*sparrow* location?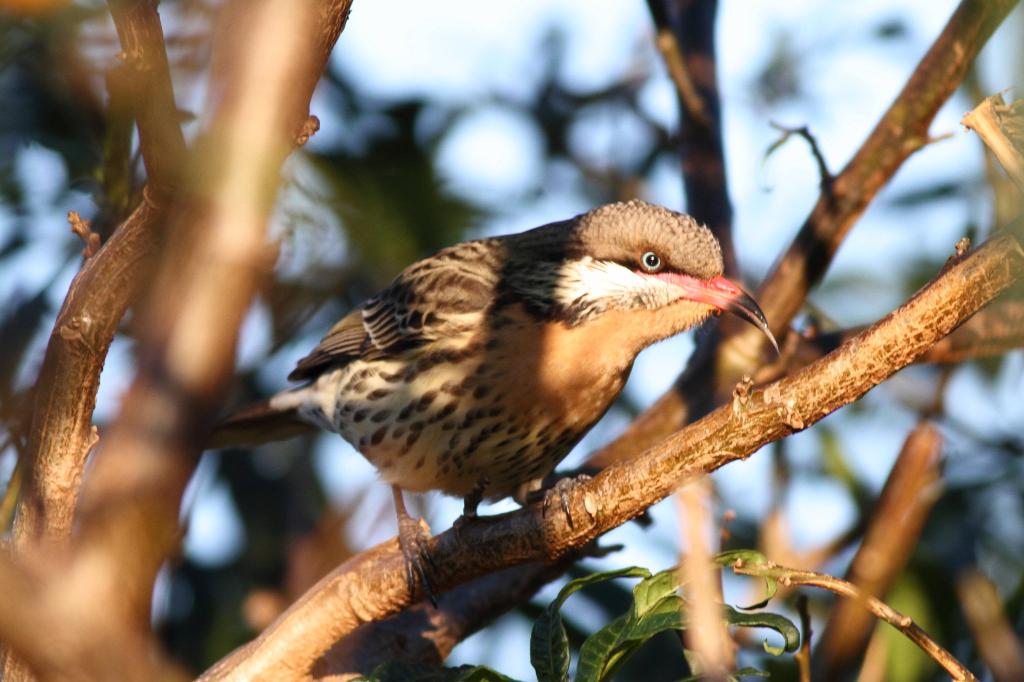
l=213, t=195, r=782, b=542
